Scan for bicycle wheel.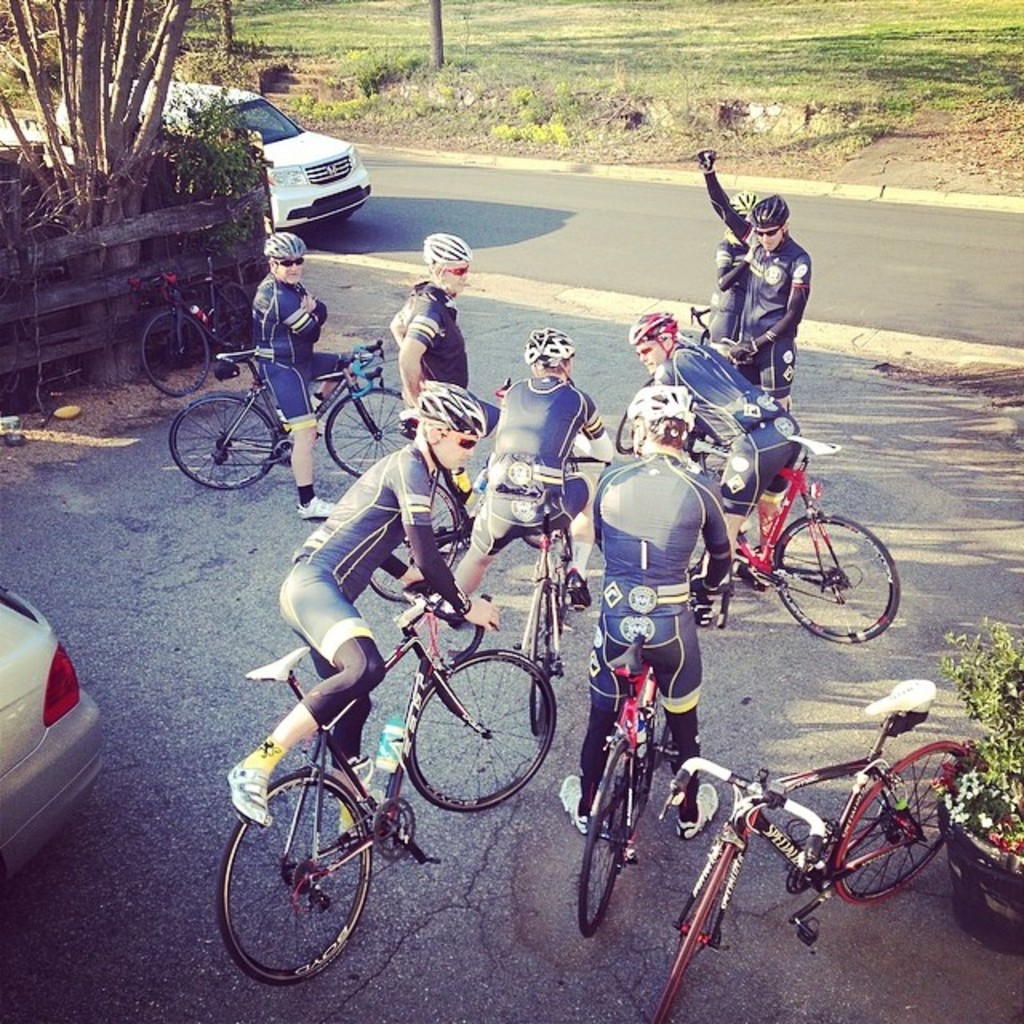
Scan result: bbox=[203, 286, 259, 354].
